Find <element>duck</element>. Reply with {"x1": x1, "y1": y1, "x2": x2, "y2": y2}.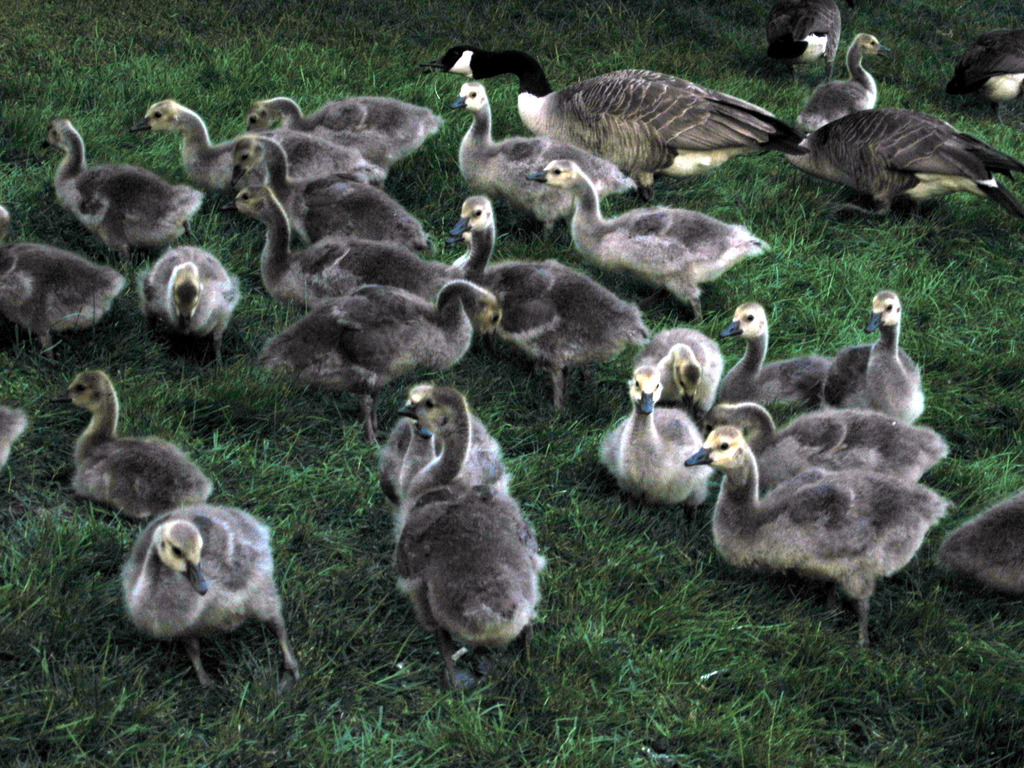
{"x1": 44, "y1": 367, "x2": 220, "y2": 528}.
